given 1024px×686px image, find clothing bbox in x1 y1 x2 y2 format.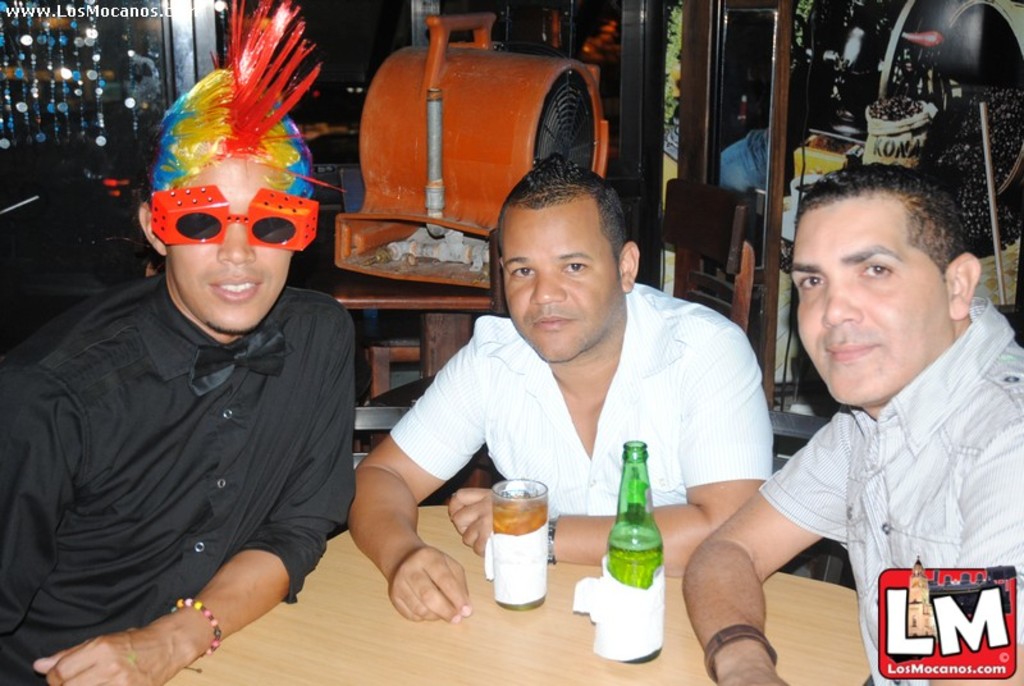
736 267 1009 658.
